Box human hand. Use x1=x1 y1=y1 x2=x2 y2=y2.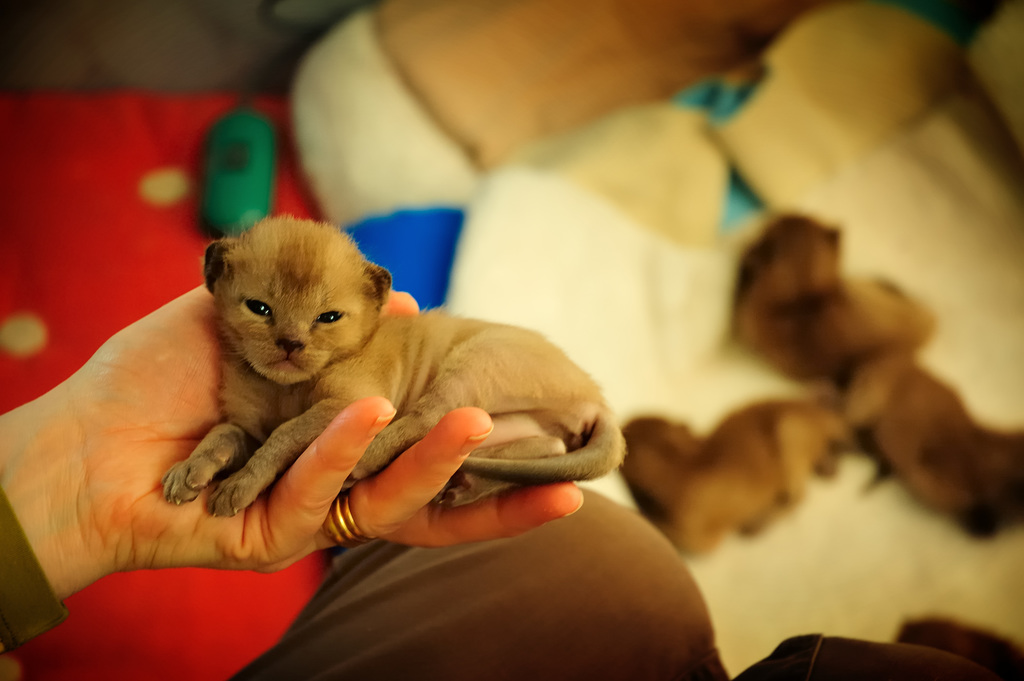
x1=61 y1=277 x2=588 y2=578.
